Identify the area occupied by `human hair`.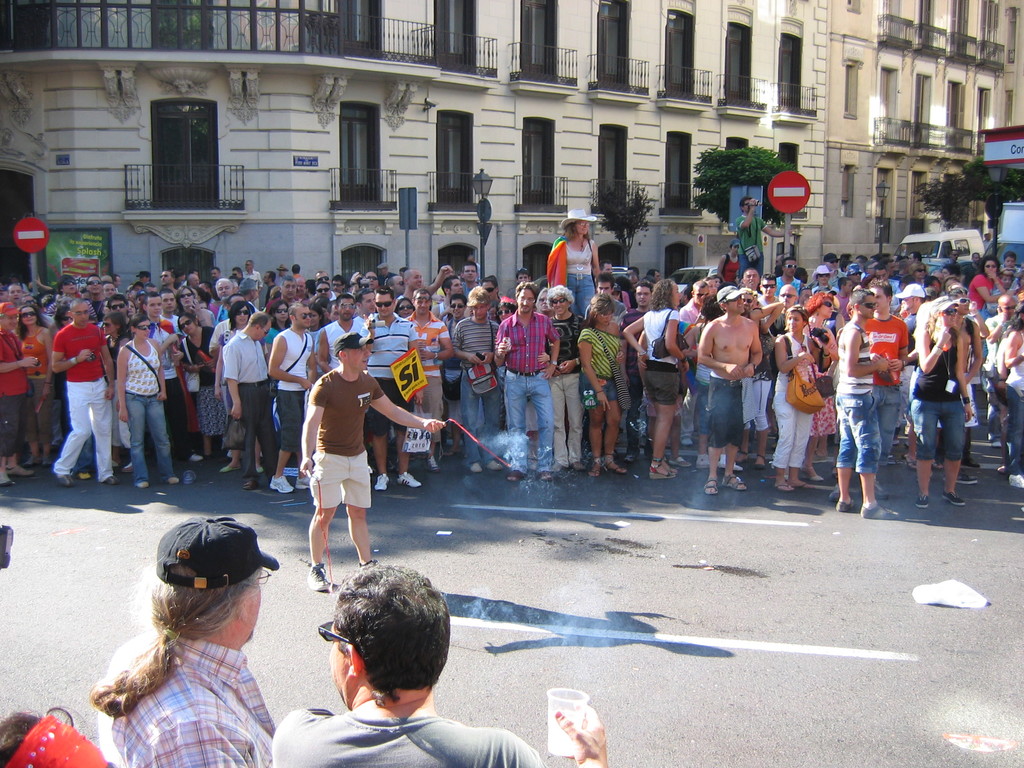
Area: [250, 305, 274, 324].
